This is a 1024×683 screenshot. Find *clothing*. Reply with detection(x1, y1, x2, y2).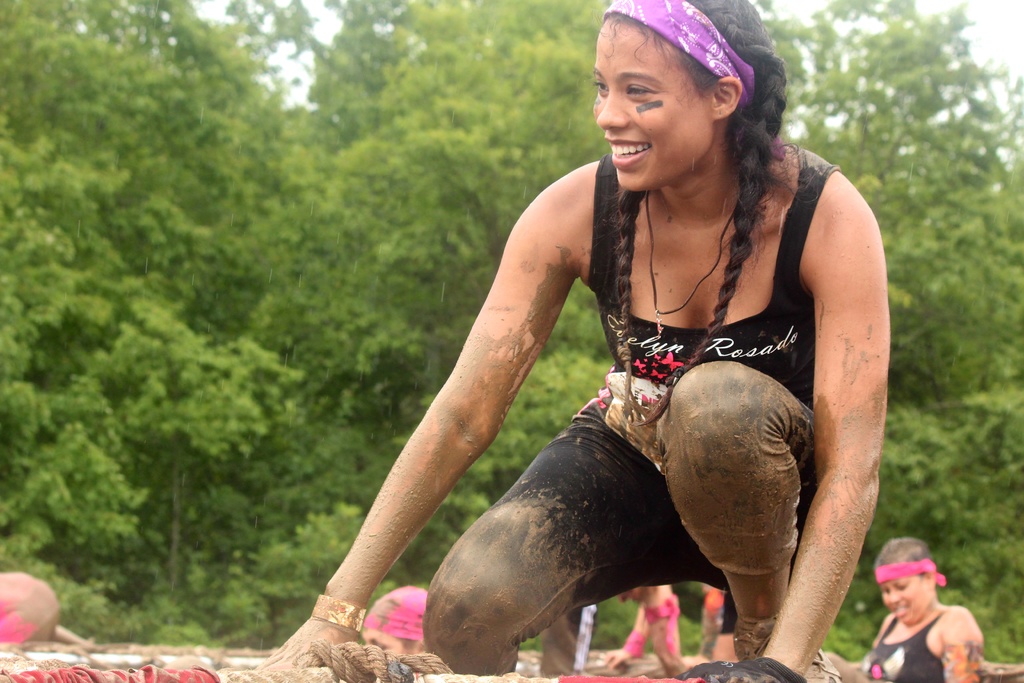
detection(862, 604, 952, 682).
